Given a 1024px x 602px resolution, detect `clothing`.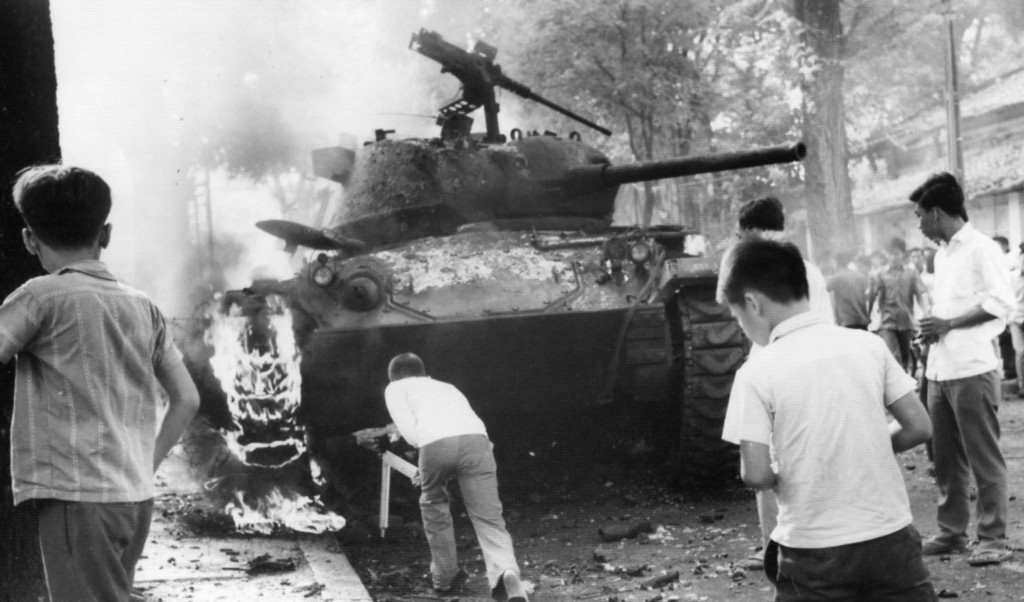
<box>865,260,924,372</box>.
